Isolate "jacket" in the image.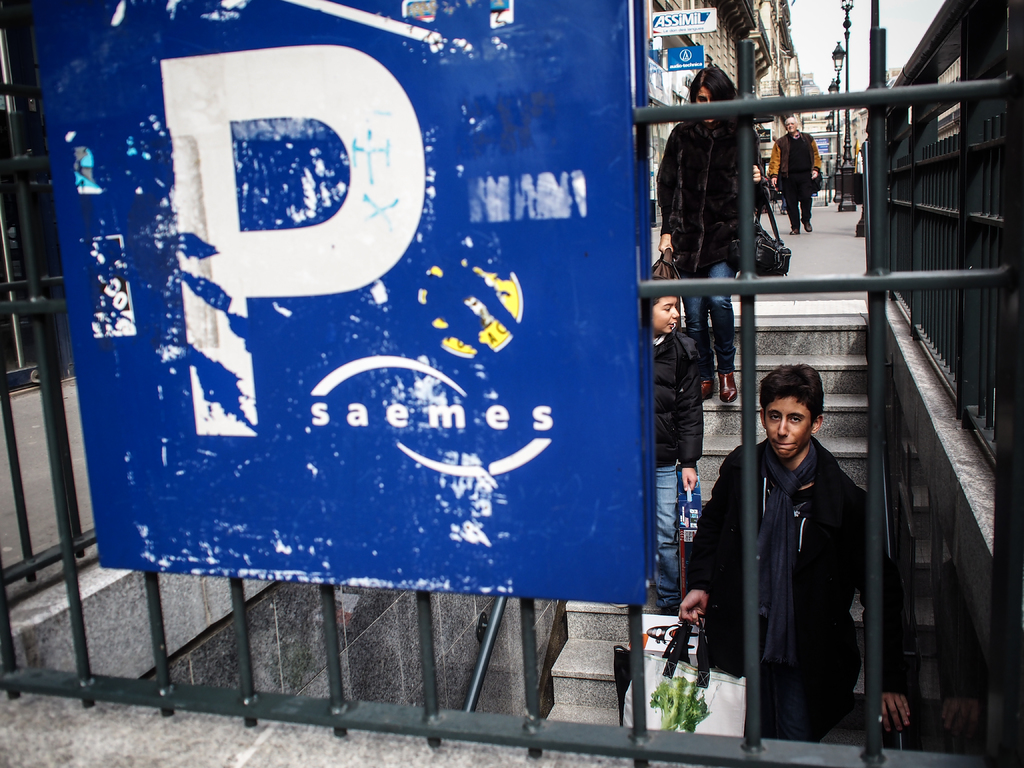
Isolated region: [701,383,890,738].
